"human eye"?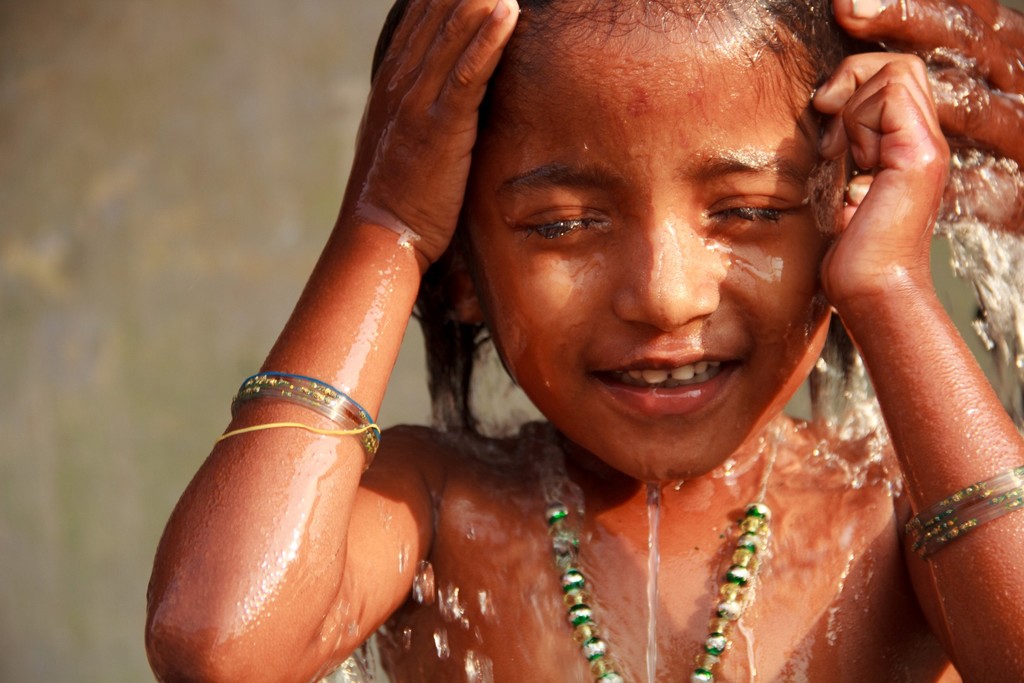
x1=520, y1=191, x2=627, y2=250
